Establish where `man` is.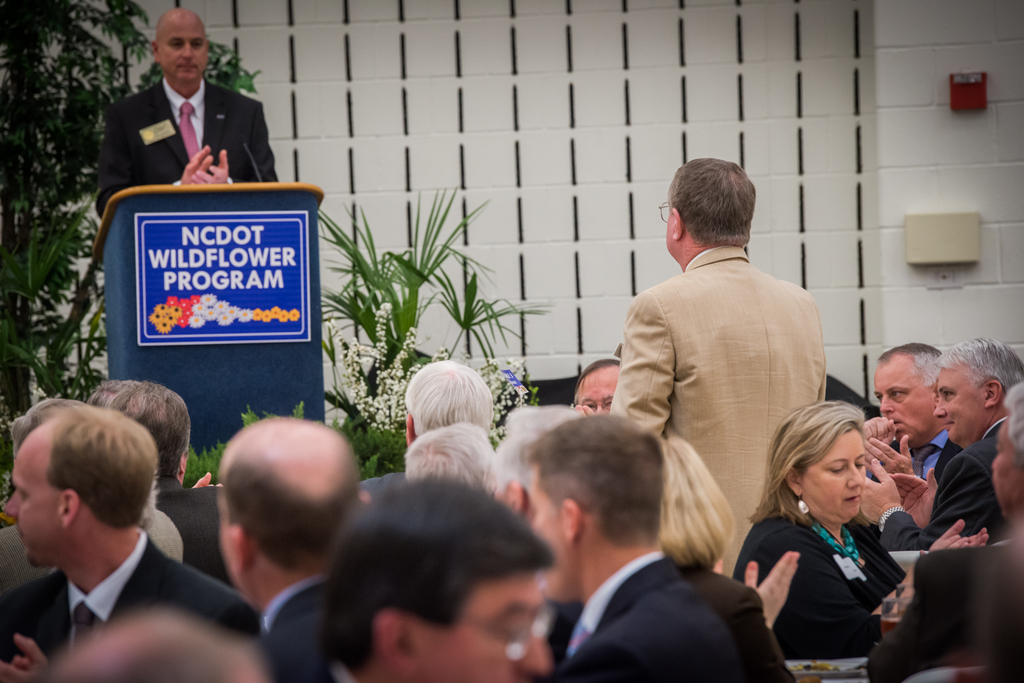
Established at [0,403,258,678].
